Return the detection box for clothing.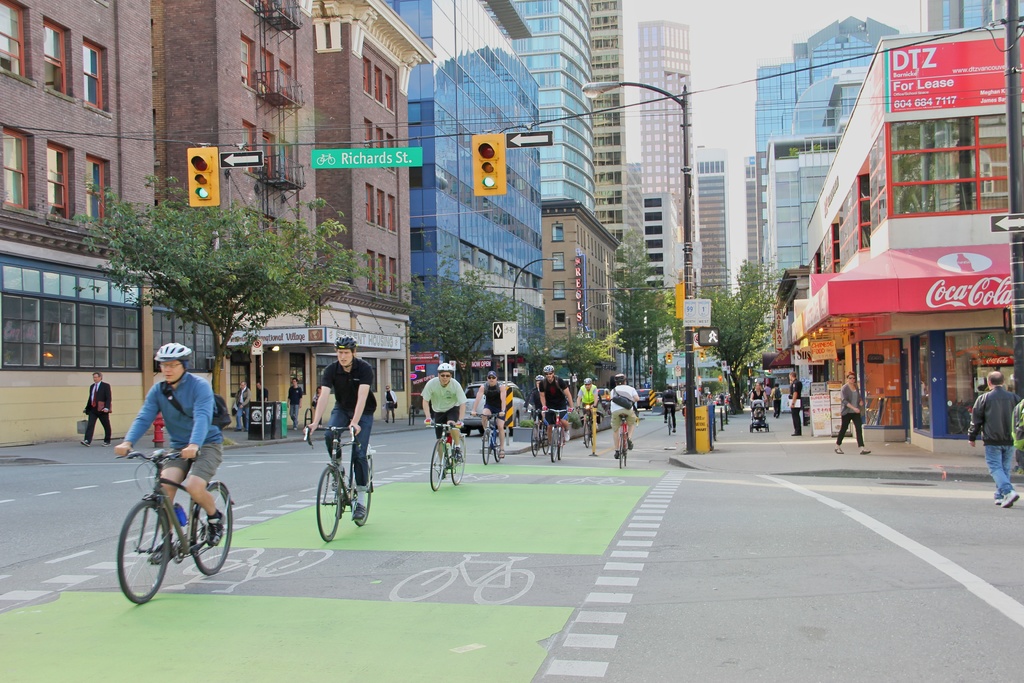
bbox=[717, 394, 727, 403].
